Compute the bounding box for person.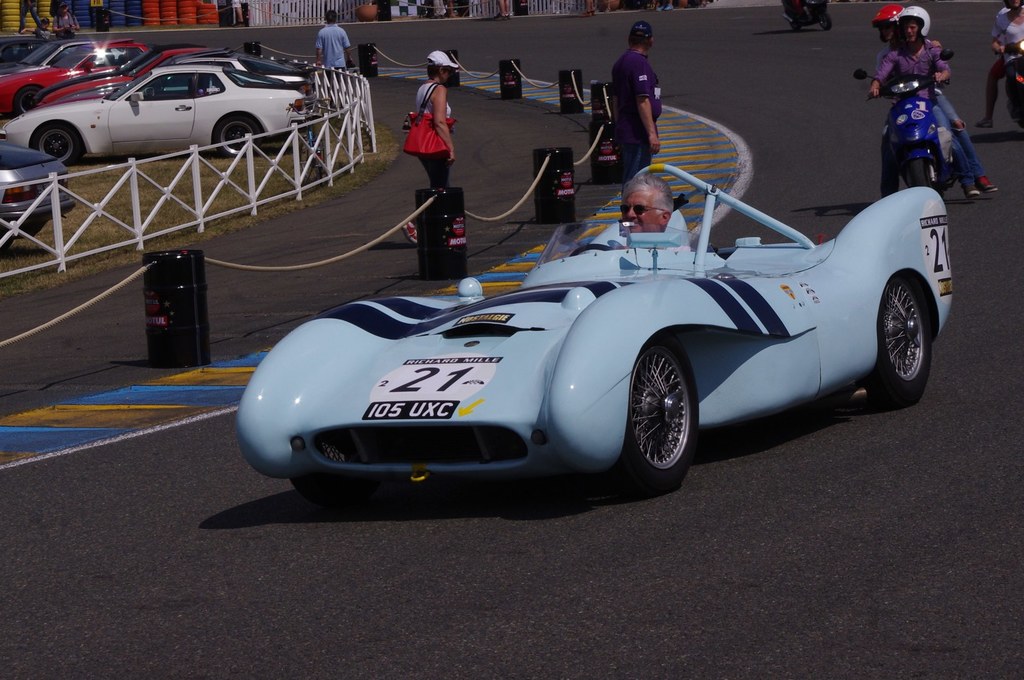
detection(687, 0, 707, 8).
